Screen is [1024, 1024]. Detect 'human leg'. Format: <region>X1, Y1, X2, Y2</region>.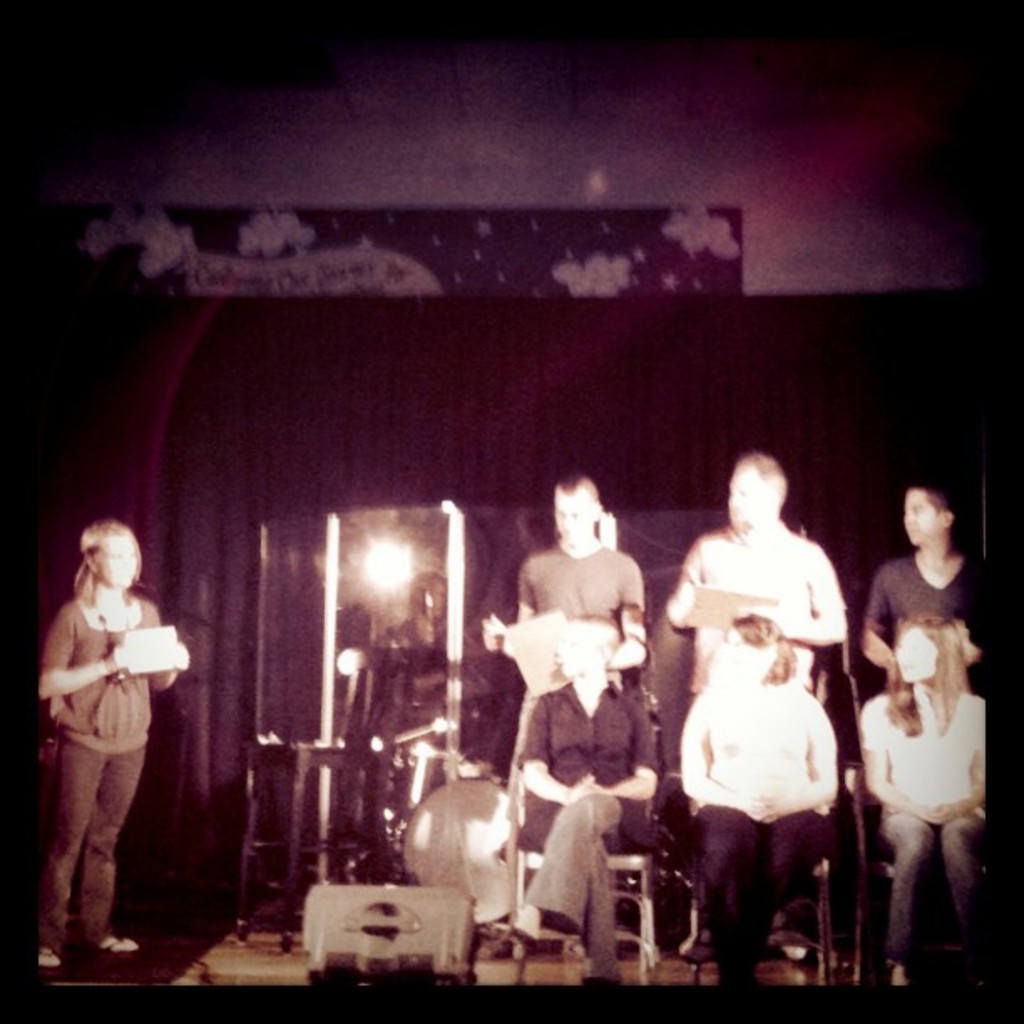
<region>765, 808, 838, 965</region>.
